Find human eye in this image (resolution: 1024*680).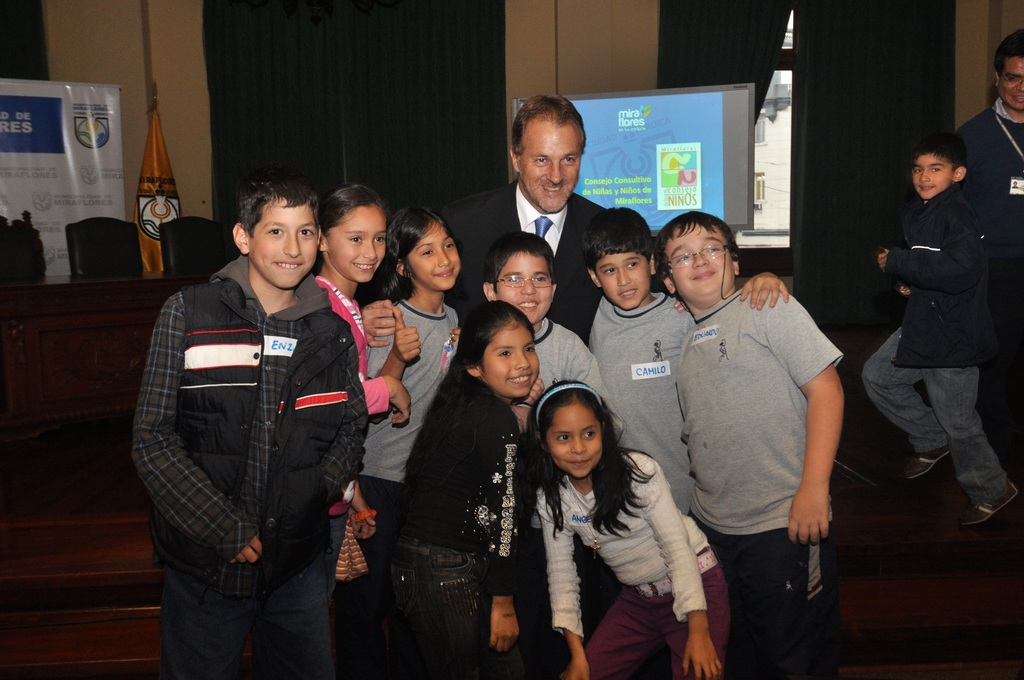
bbox=[506, 275, 521, 283].
